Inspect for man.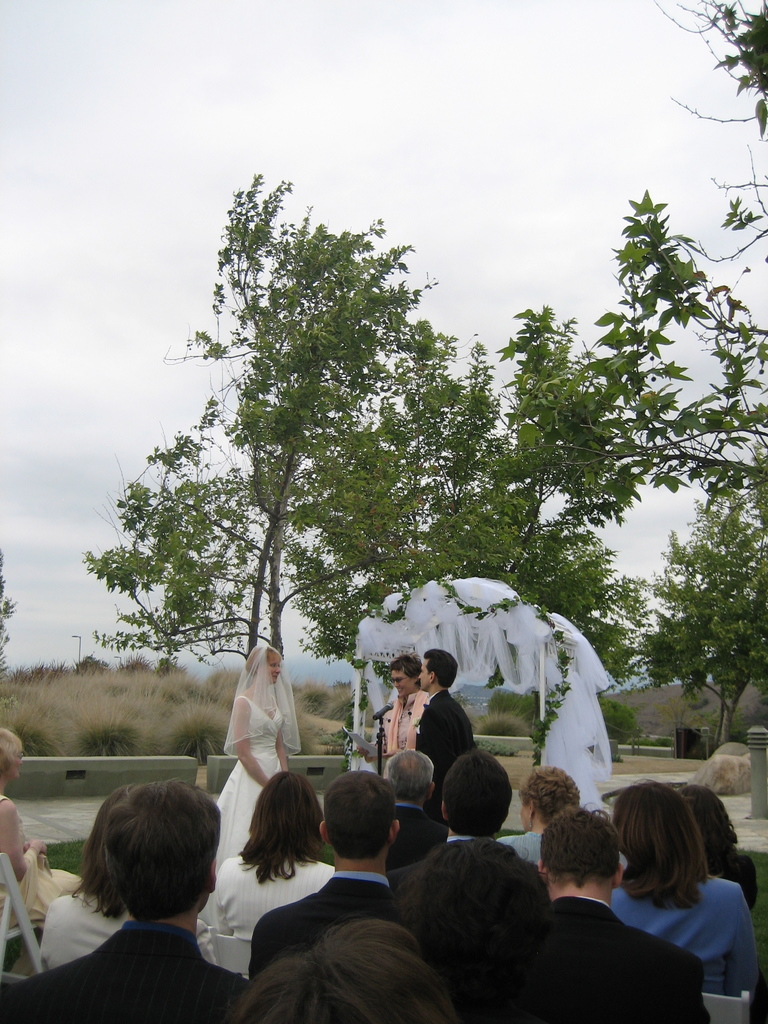
Inspection: crop(382, 656, 487, 801).
